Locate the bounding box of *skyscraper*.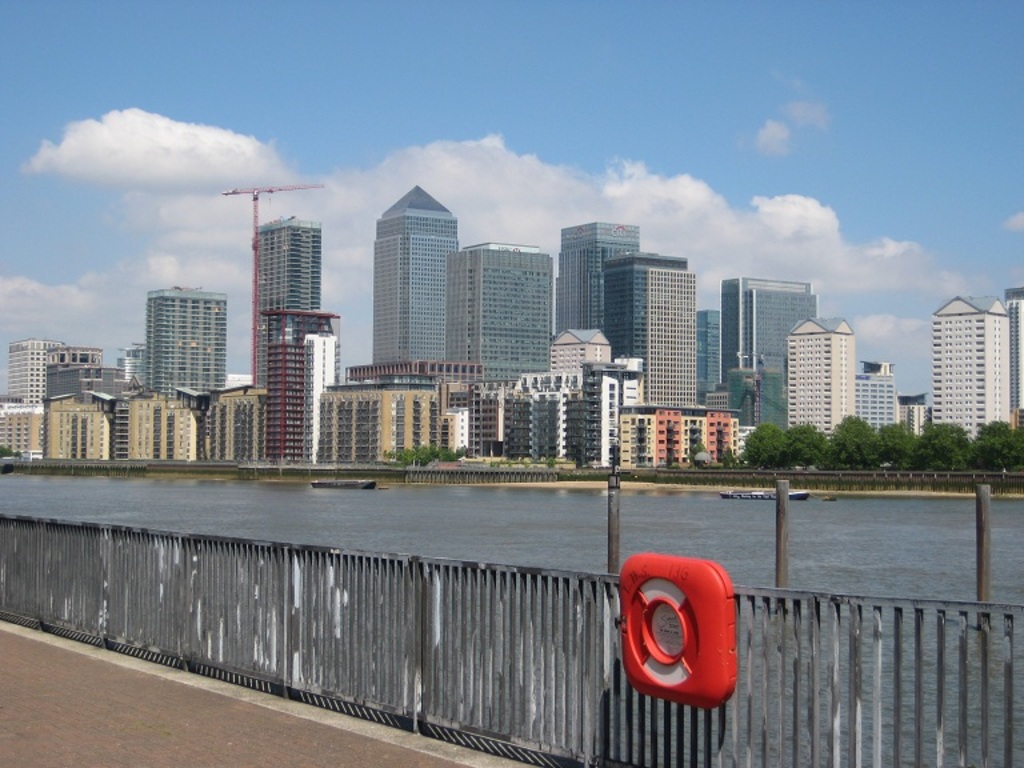
Bounding box: [left=124, top=393, right=201, bottom=455].
